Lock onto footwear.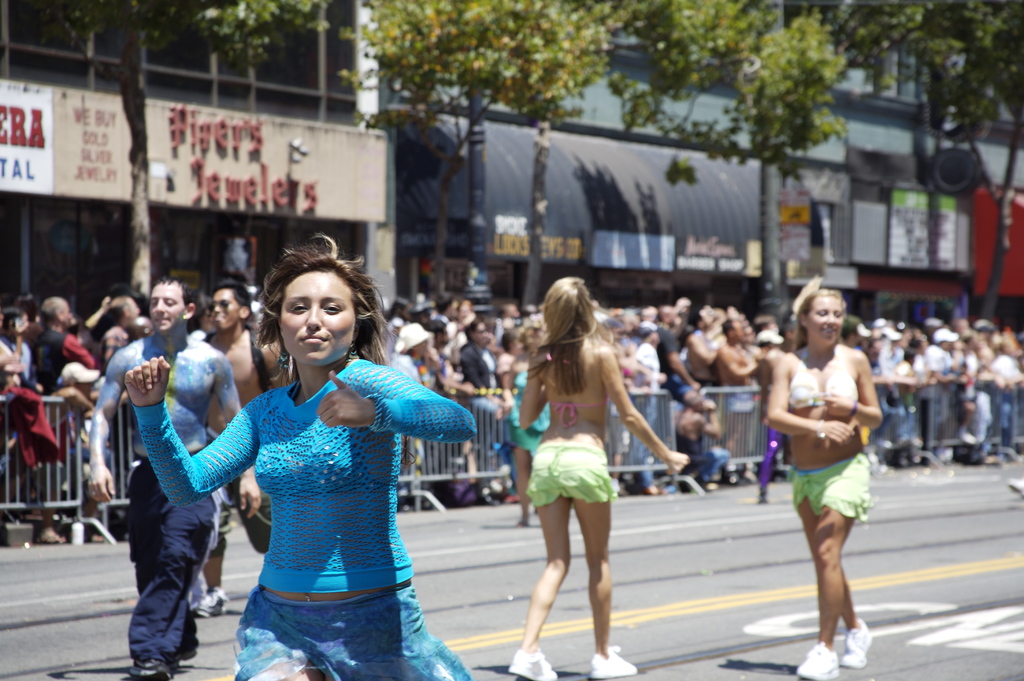
Locked: box(795, 639, 837, 680).
